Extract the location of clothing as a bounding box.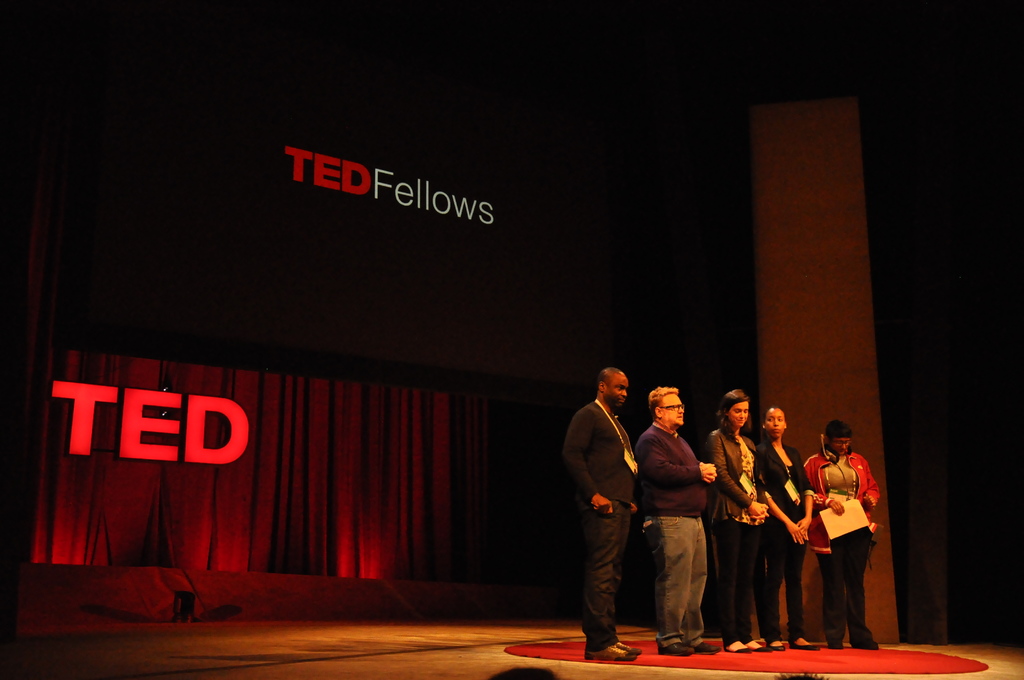
{"left": 805, "top": 436, "right": 886, "bottom": 637}.
